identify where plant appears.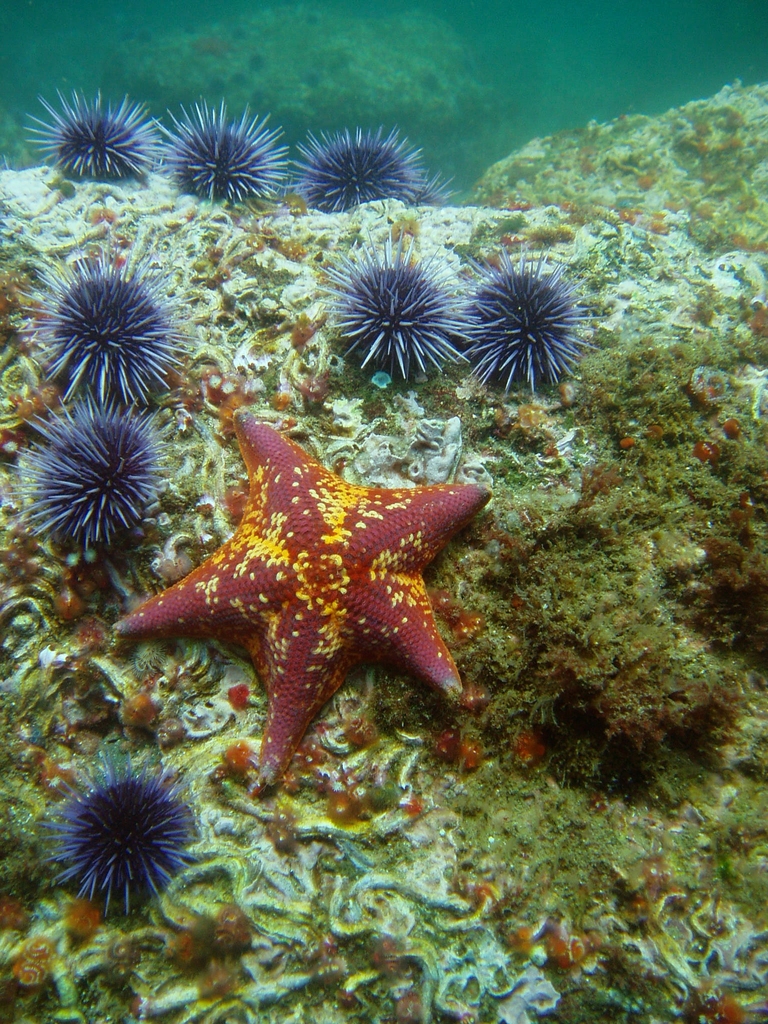
Appears at crop(24, 92, 154, 183).
